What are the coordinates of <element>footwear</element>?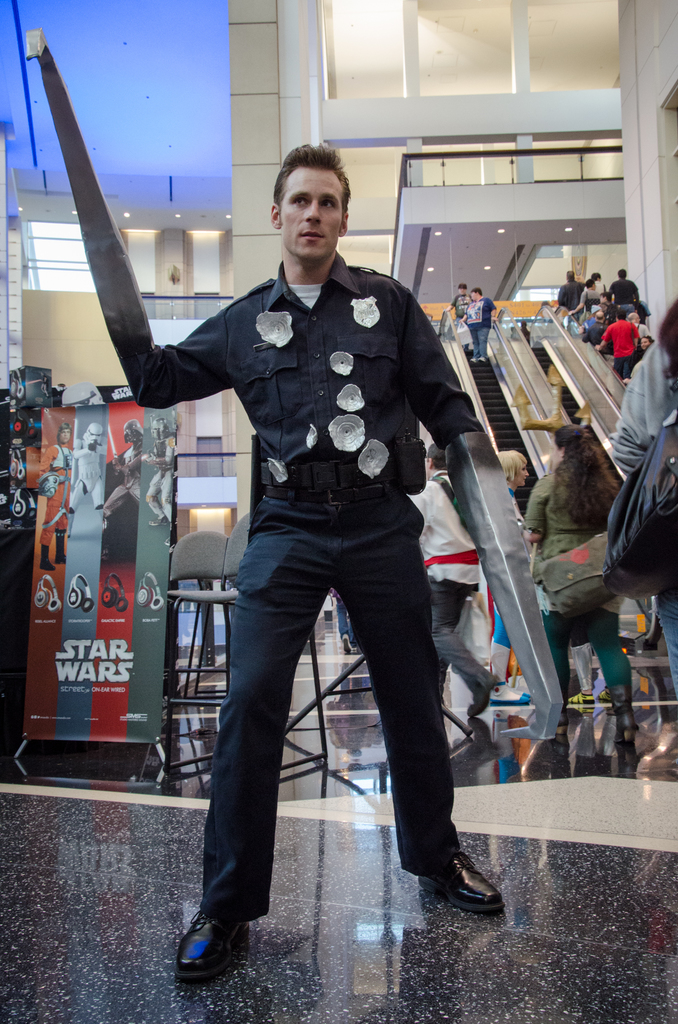
{"left": 56, "top": 527, "right": 70, "bottom": 565}.
